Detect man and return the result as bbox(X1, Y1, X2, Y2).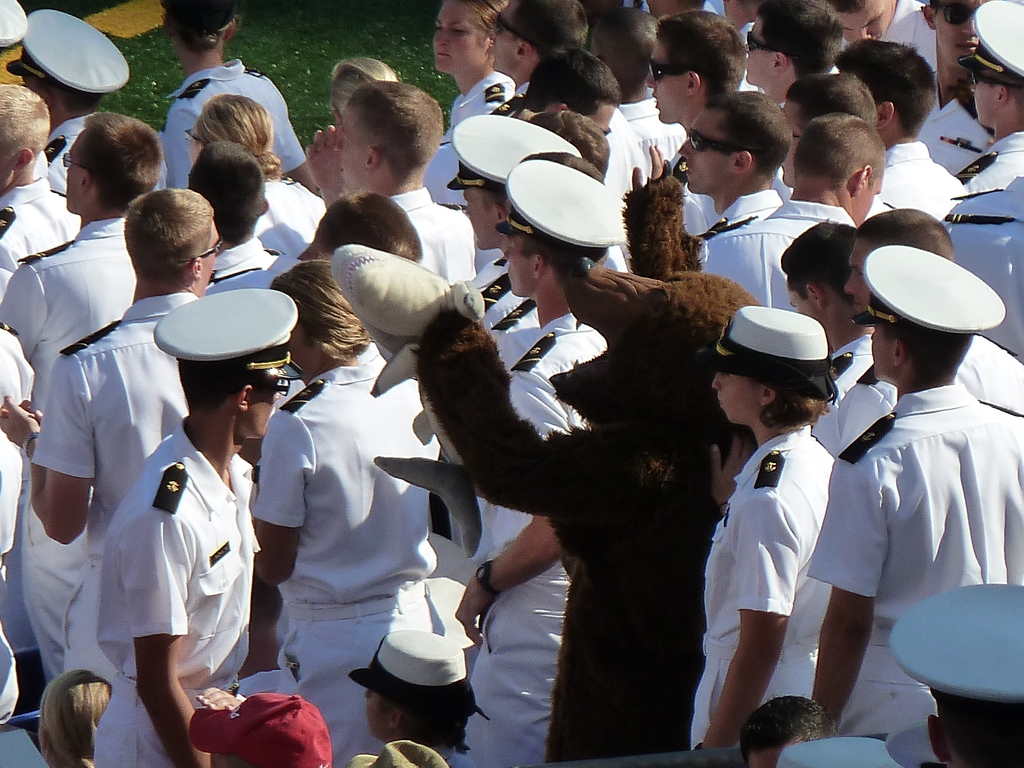
bbox(0, 86, 81, 273).
